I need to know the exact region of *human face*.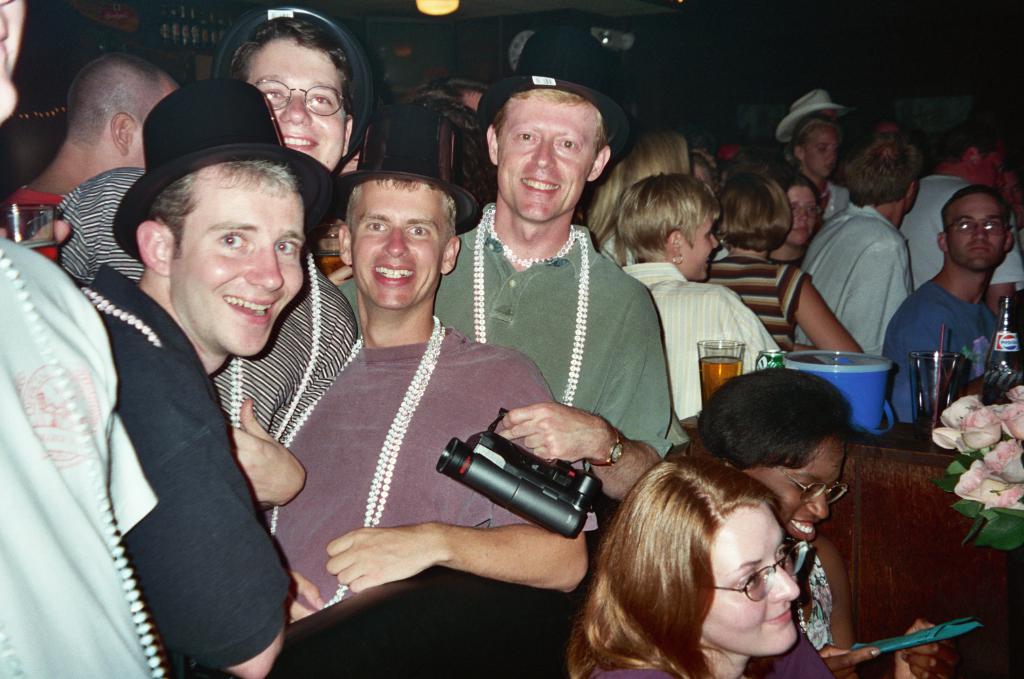
Region: locate(949, 189, 1001, 275).
